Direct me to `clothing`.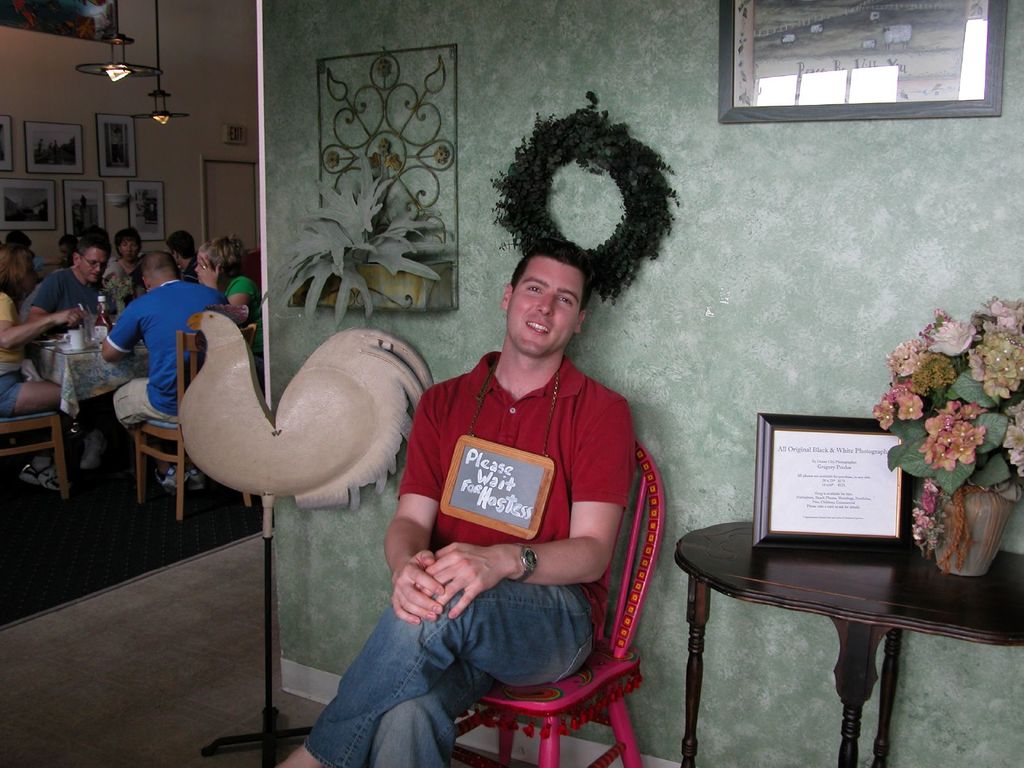
Direction: x1=116, y1=271, x2=225, y2=429.
